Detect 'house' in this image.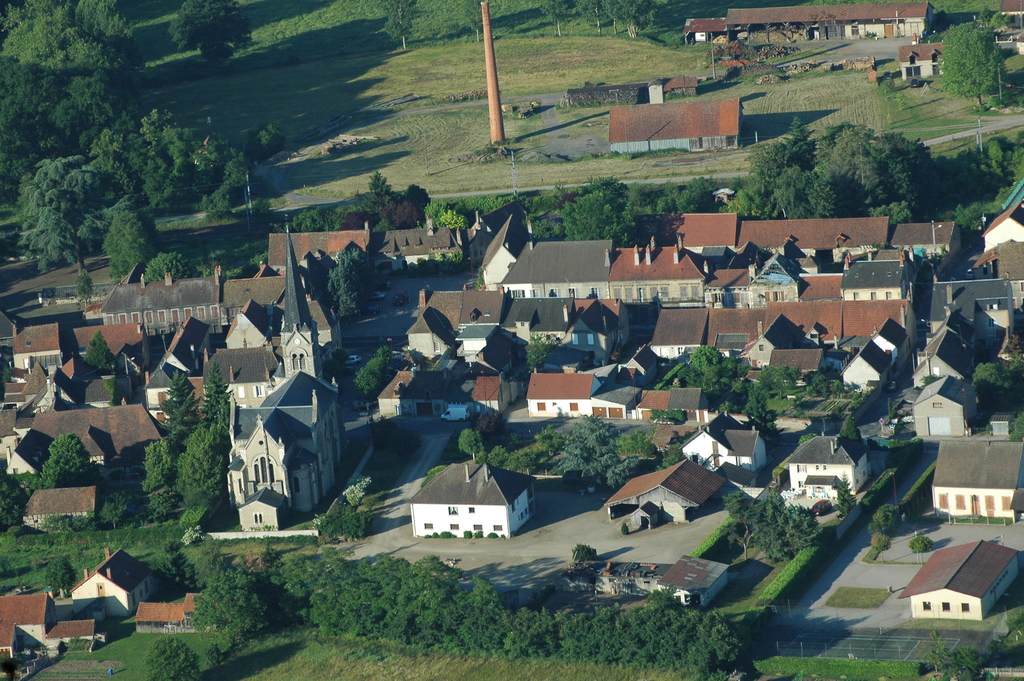
Detection: {"x1": 901, "y1": 42, "x2": 946, "y2": 85}.
